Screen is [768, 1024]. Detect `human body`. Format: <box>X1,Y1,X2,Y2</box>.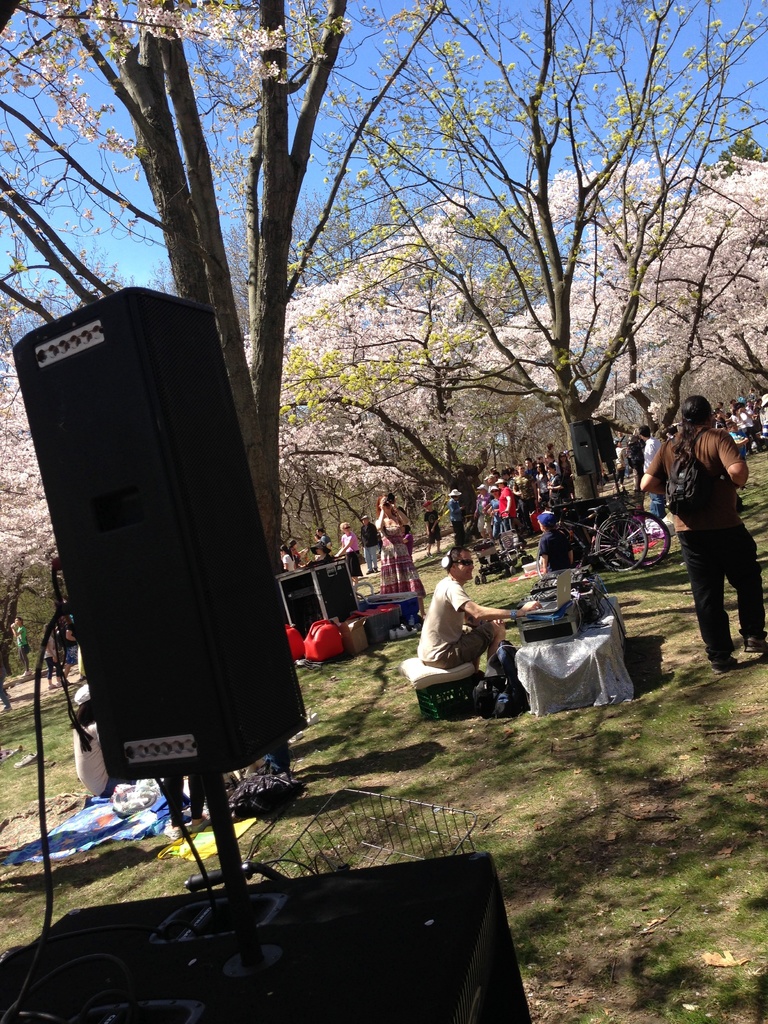
<box>74,717,140,804</box>.
